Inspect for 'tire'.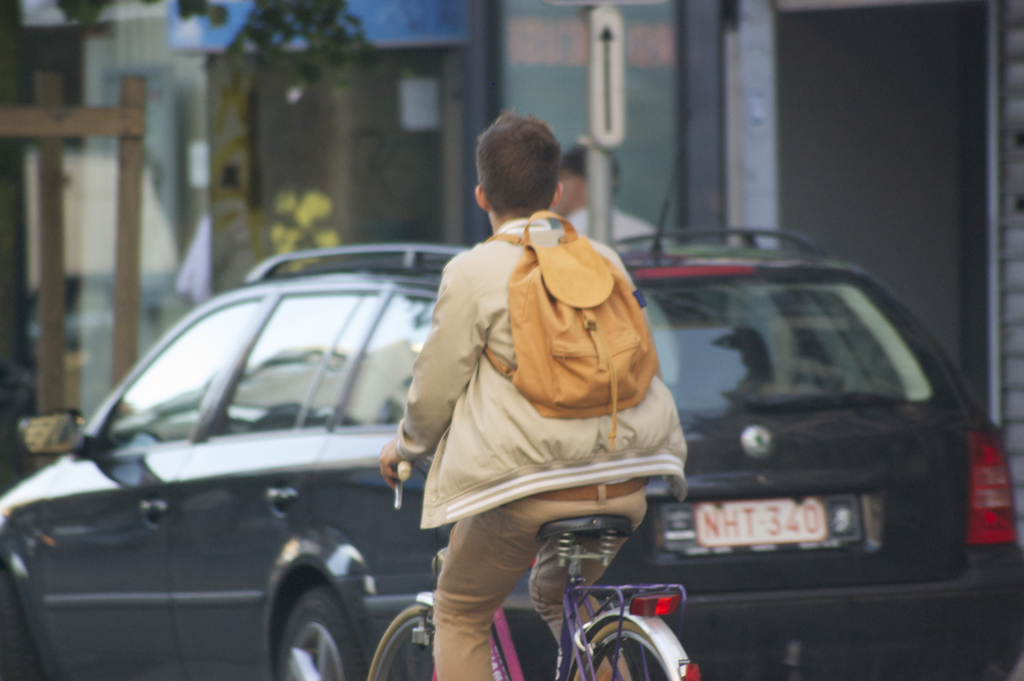
Inspection: Rect(359, 603, 481, 680).
